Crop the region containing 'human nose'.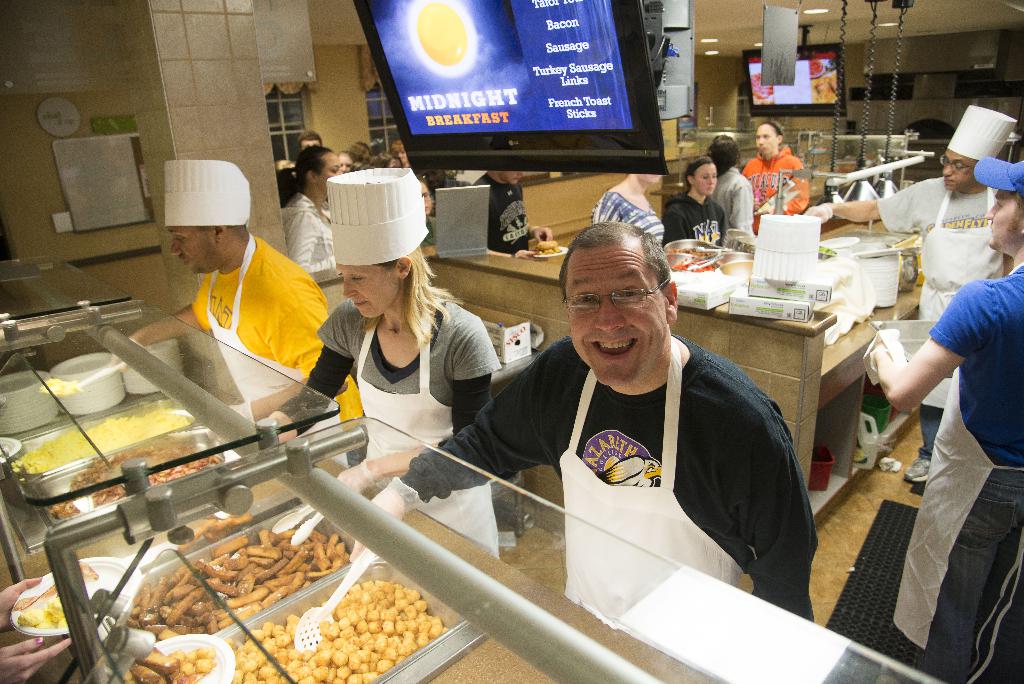
Crop region: (339, 163, 348, 176).
